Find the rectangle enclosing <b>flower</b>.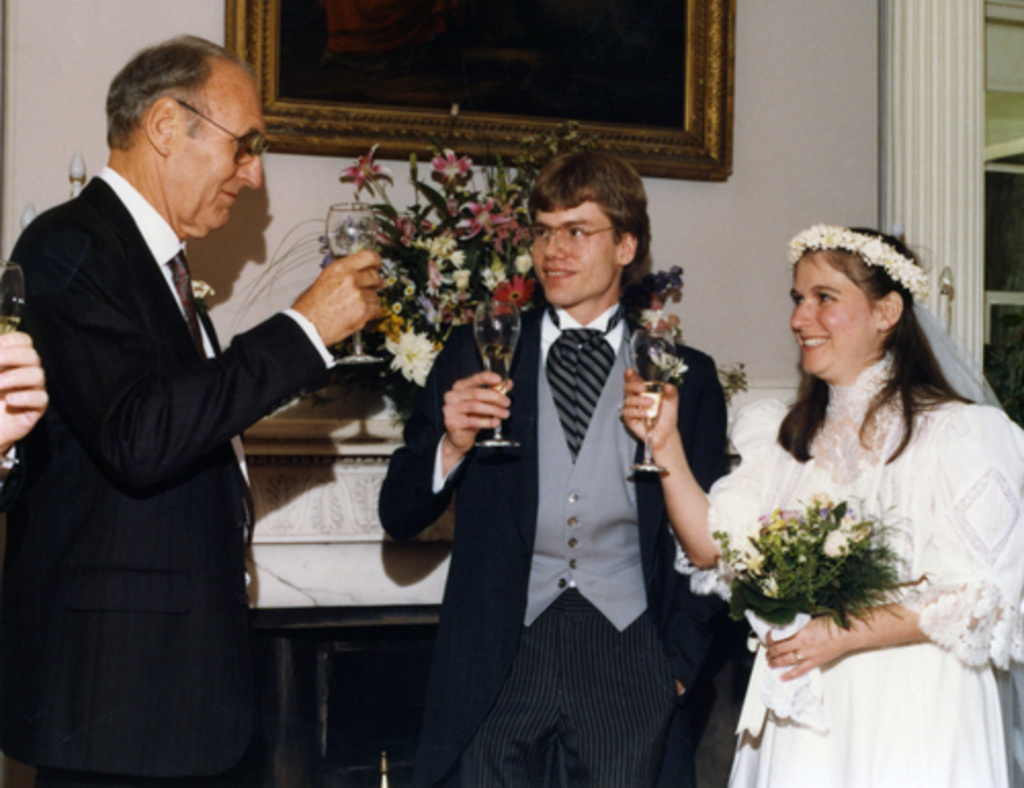
<bbox>389, 321, 436, 387</bbox>.
